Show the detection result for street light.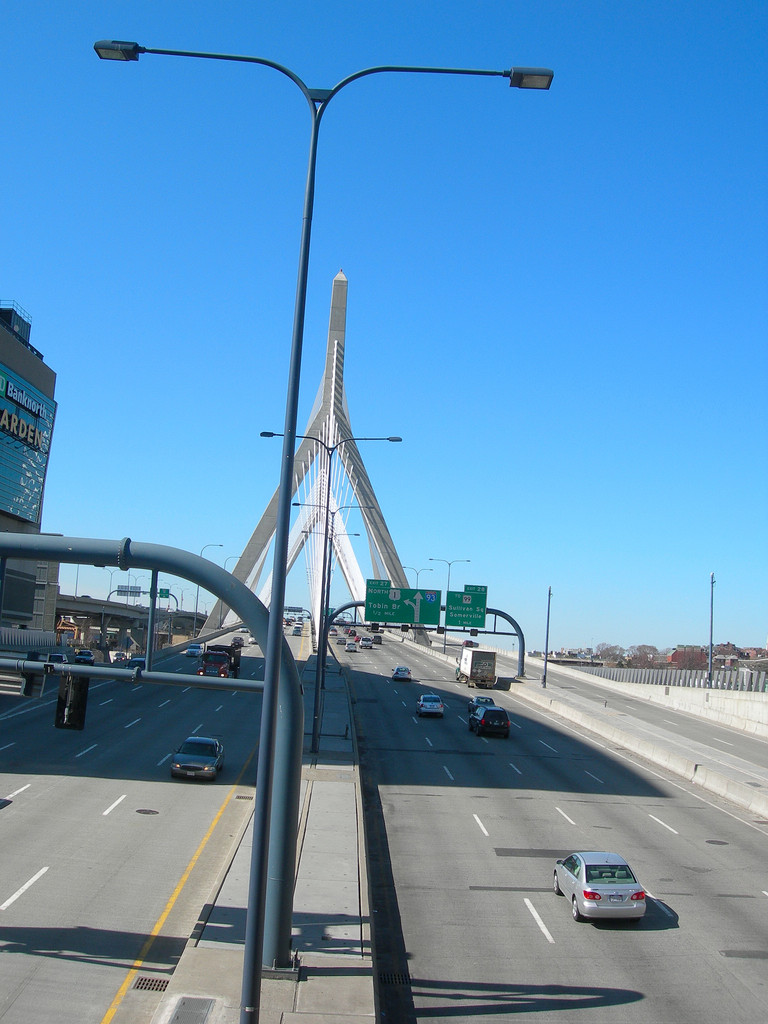
[x1=345, y1=595, x2=352, y2=621].
